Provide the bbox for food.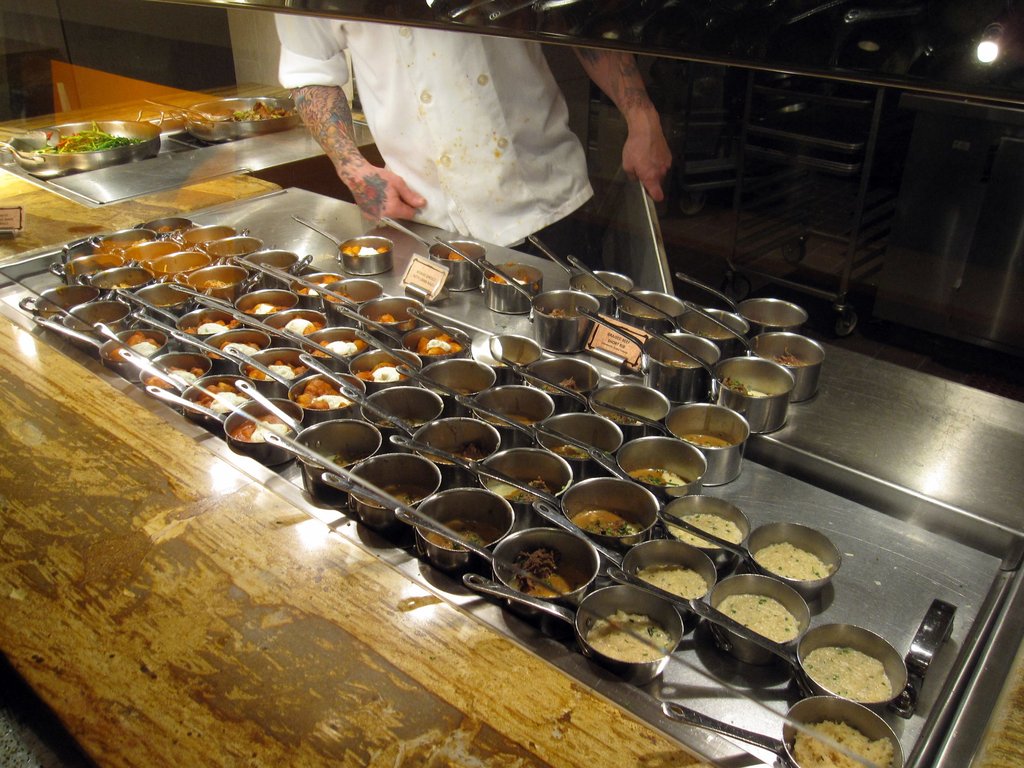
111:282:132:291.
